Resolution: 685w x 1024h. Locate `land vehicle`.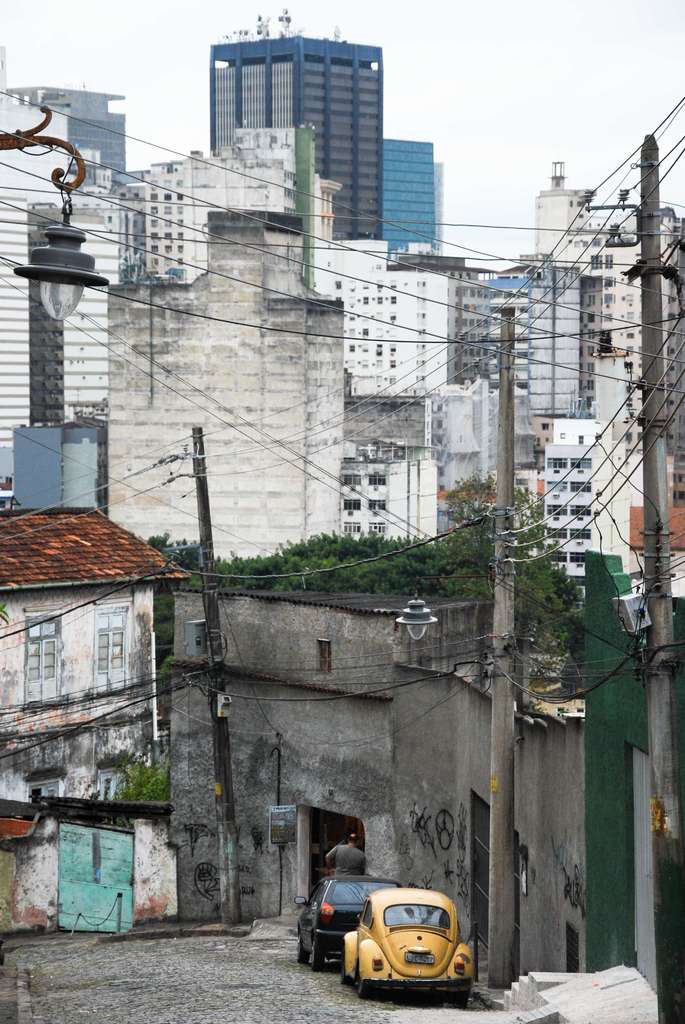
<box>338,886,480,1004</box>.
